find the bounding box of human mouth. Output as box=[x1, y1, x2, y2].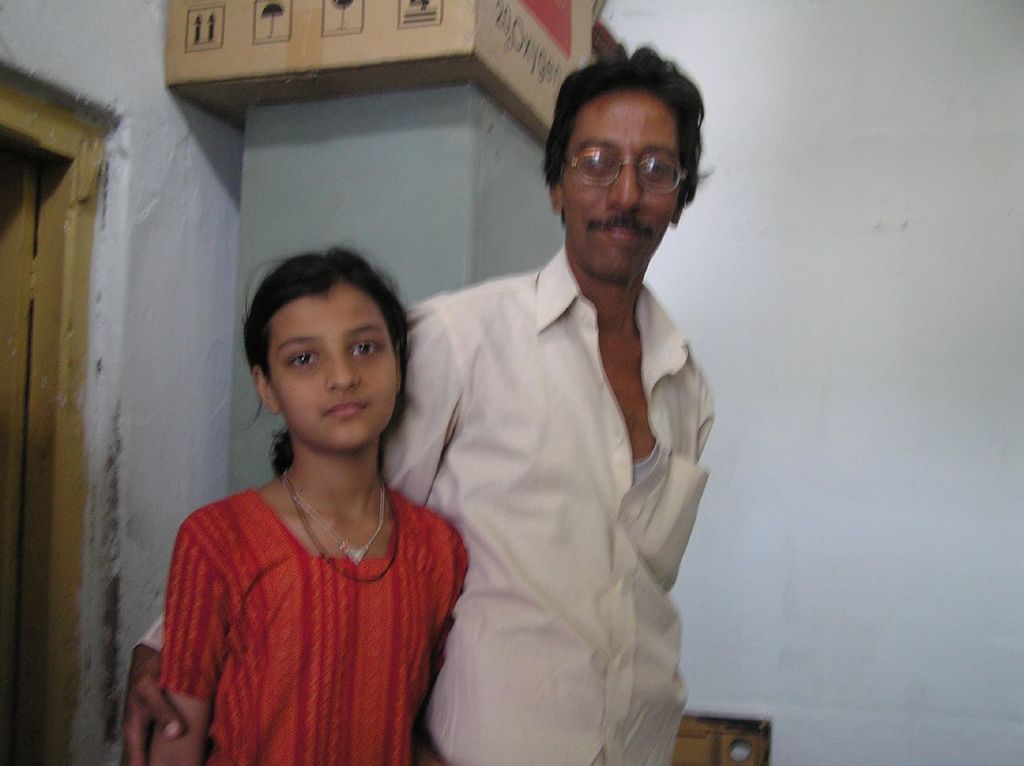
box=[325, 401, 362, 417].
